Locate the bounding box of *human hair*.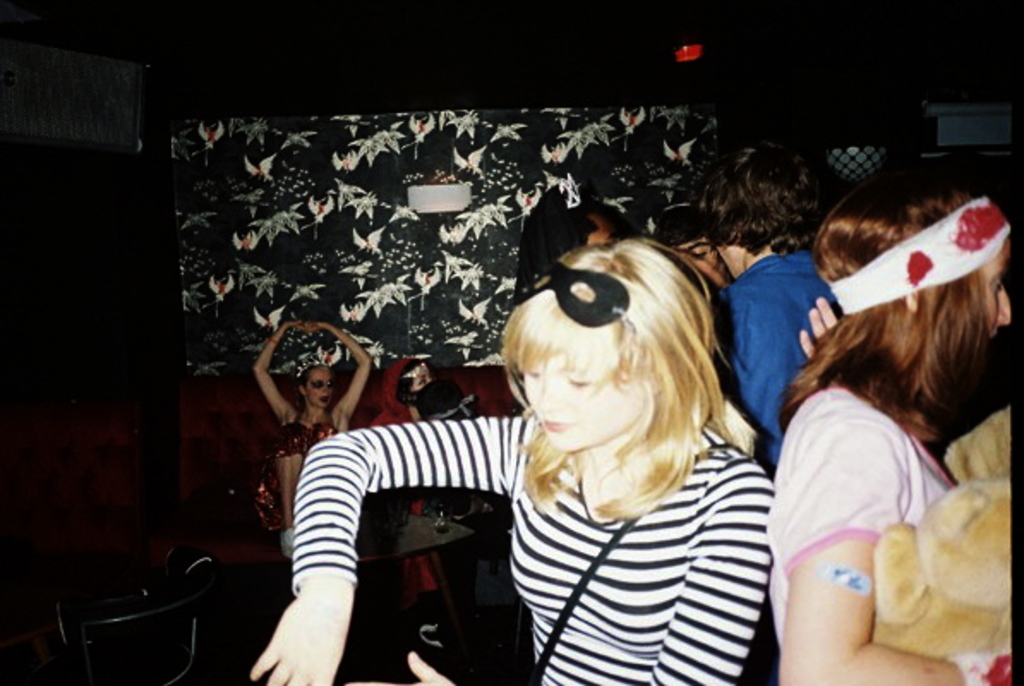
Bounding box: x1=300 y1=360 x2=324 y2=400.
